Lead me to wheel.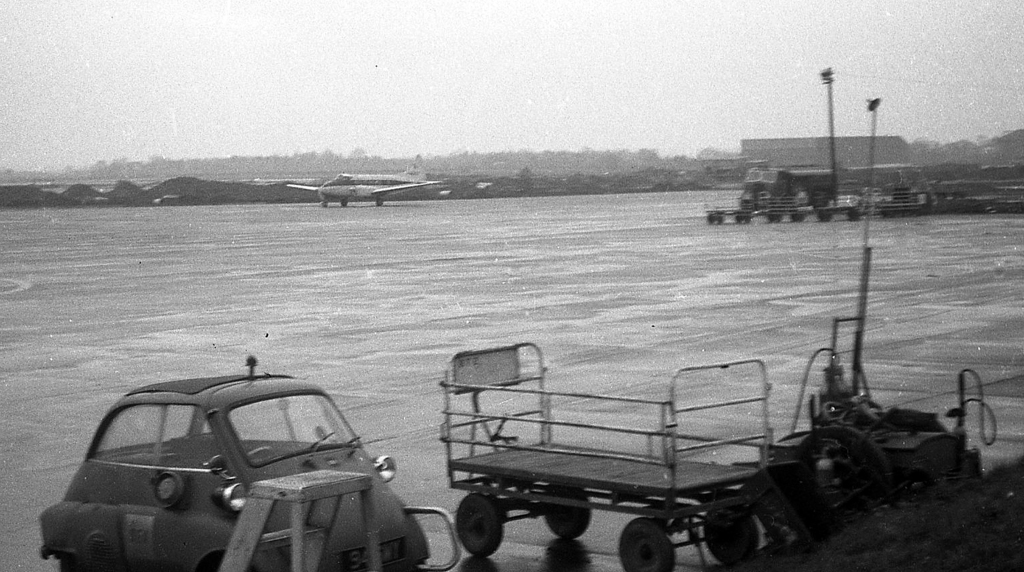
Lead to <bbox>705, 498, 756, 569</bbox>.
